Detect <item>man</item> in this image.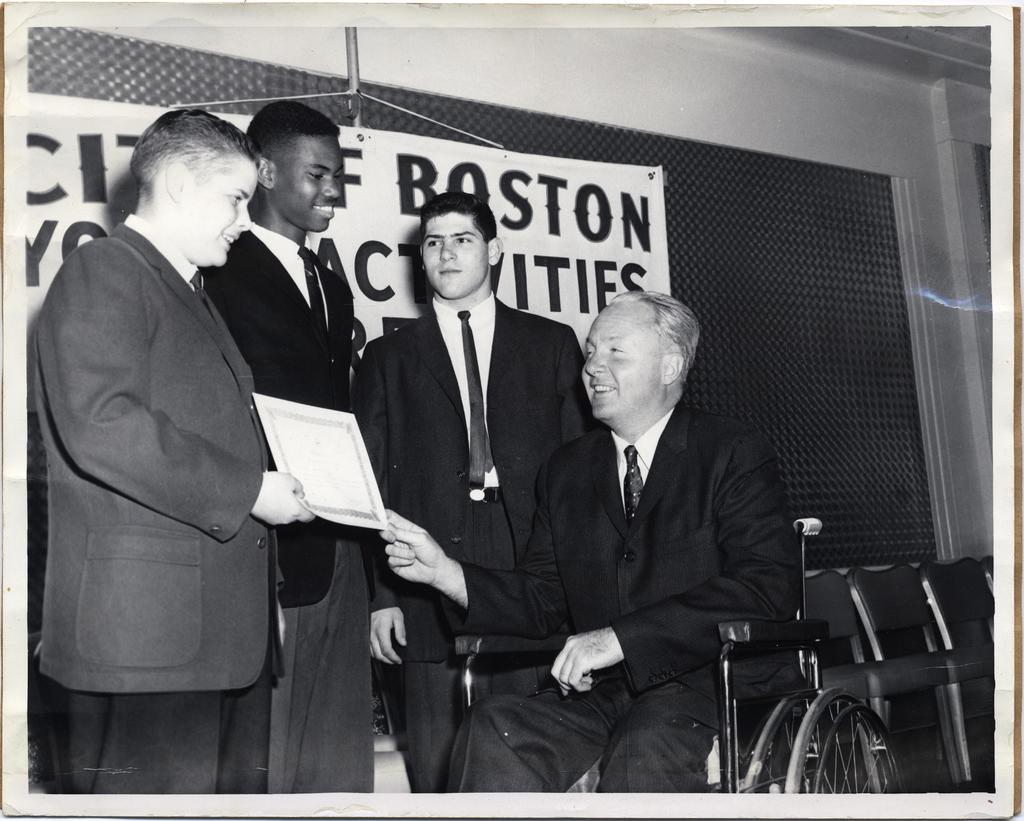
Detection: bbox=[196, 101, 373, 795].
